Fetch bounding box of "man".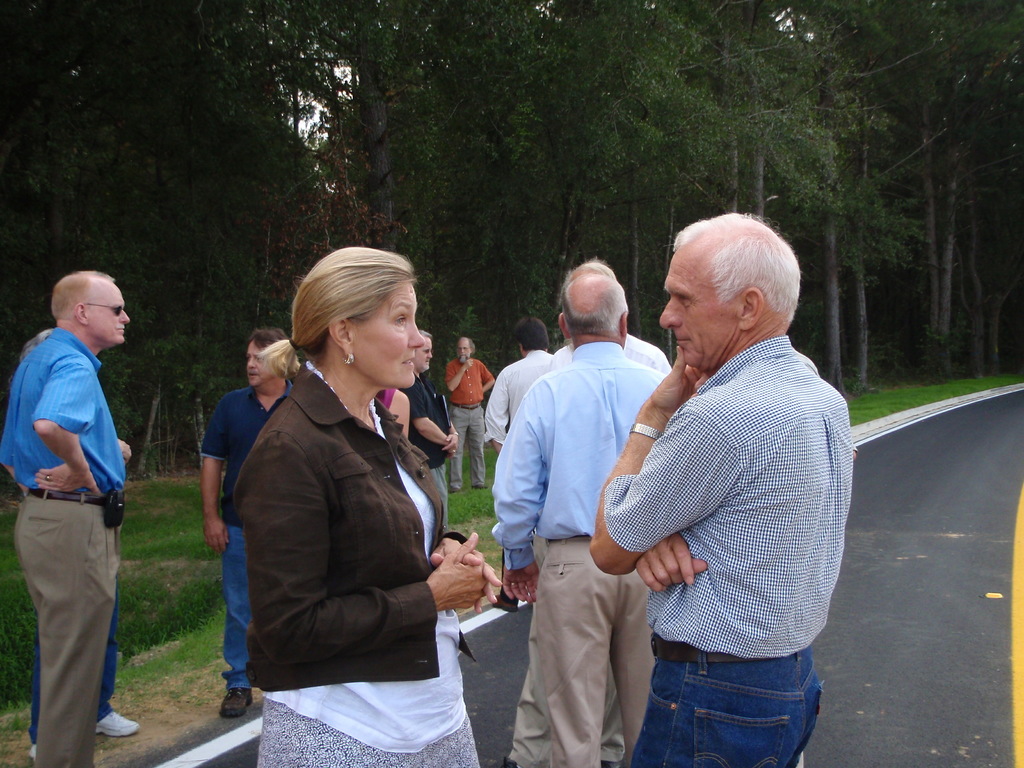
Bbox: pyautogui.locateOnScreen(200, 328, 296, 717).
